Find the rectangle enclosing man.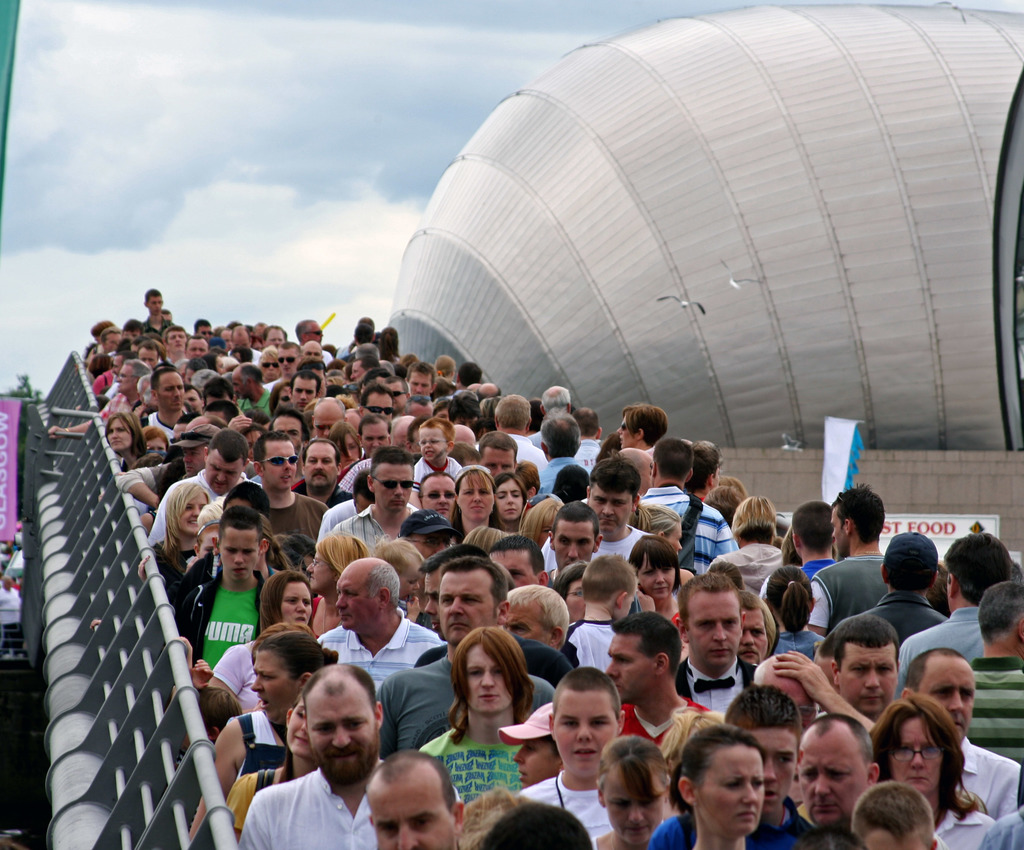
bbox=[313, 467, 378, 541].
